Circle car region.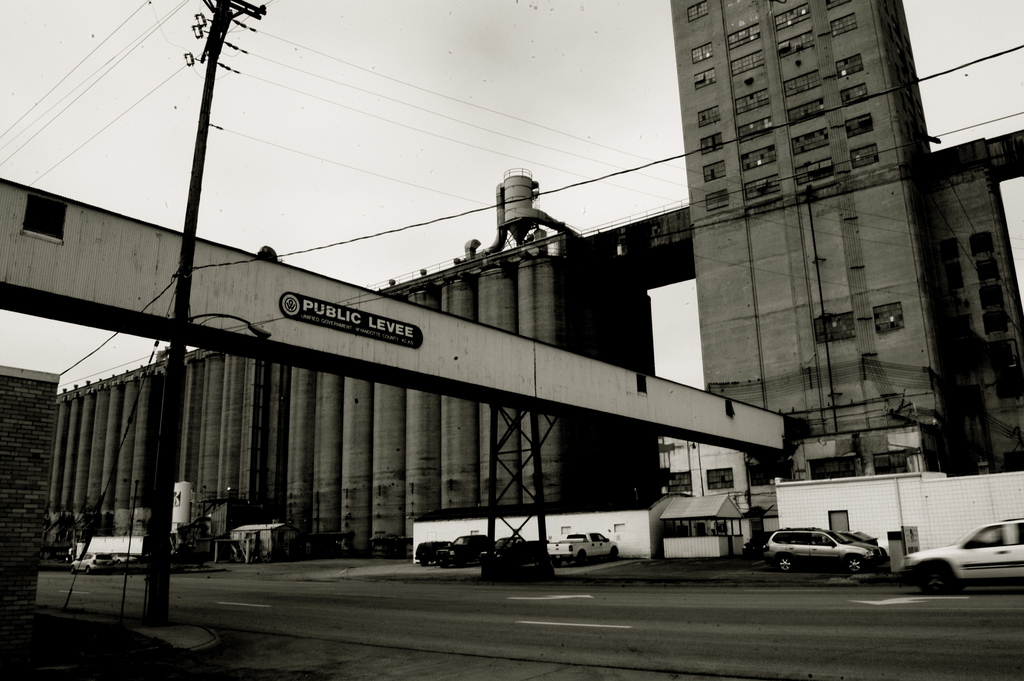
Region: bbox(899, 523, 1023, 588).
